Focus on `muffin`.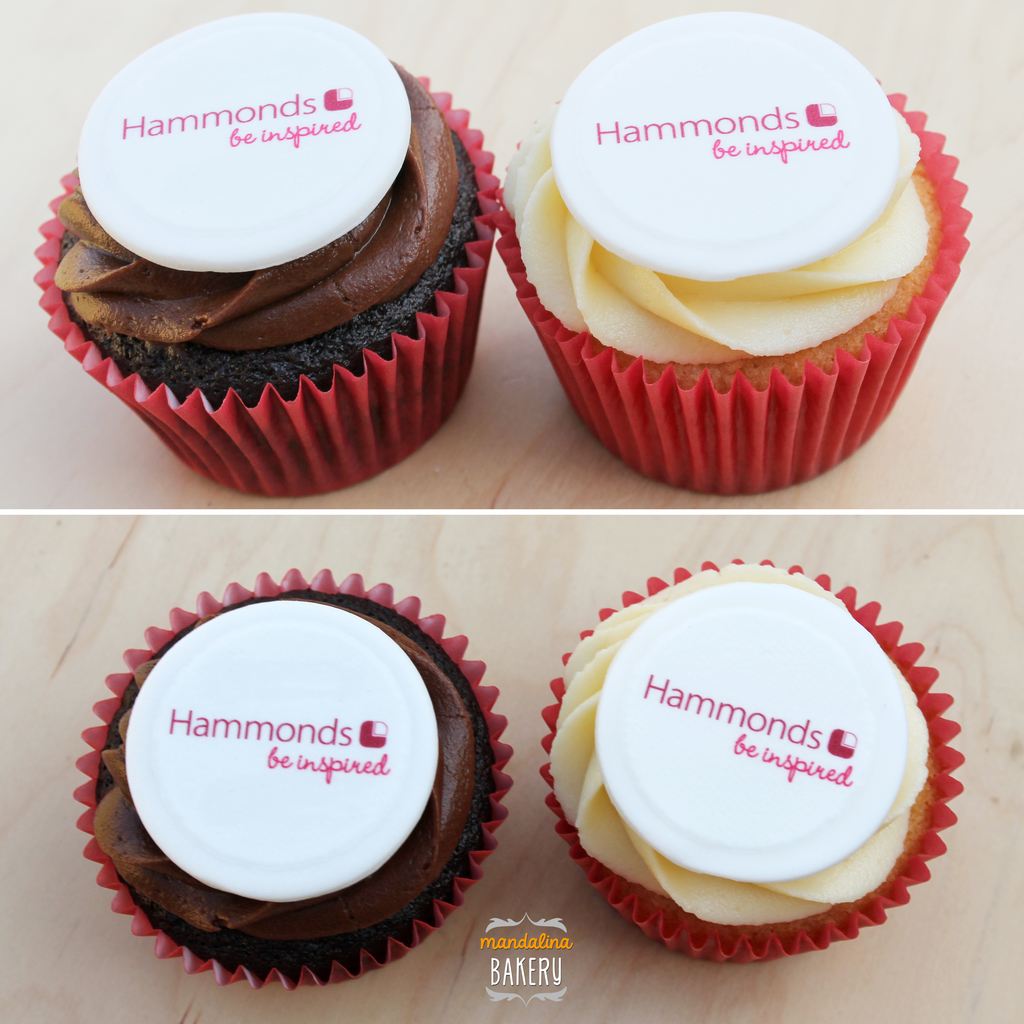
Focused at 495/8/970/502.
